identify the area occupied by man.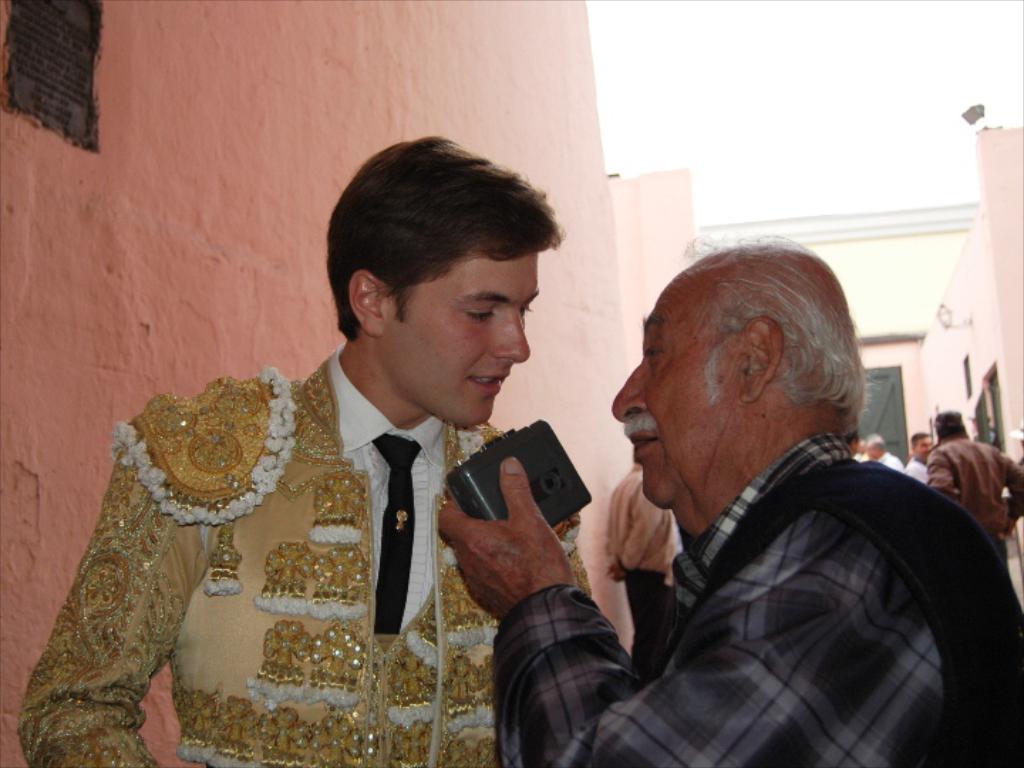
Area: (926,408,1023,562).
